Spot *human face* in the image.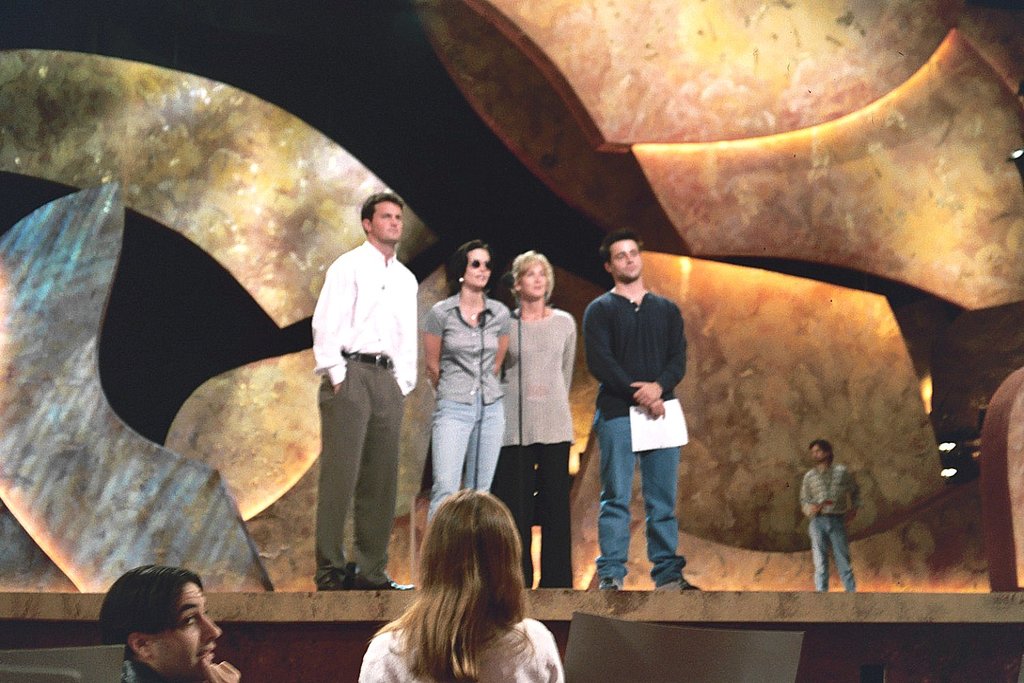
*human face* found at x1=810, y1=440, x2=829, y2=467.
